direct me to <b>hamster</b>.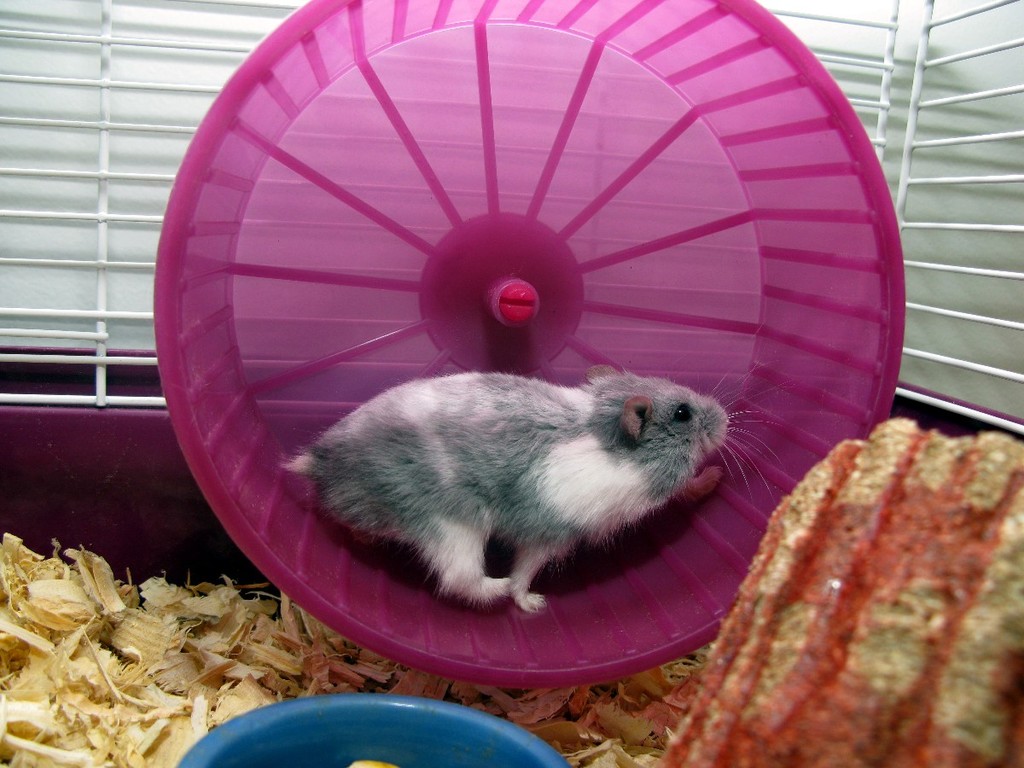
Direction: (left=278, top=363, right=777, bottom=608).
